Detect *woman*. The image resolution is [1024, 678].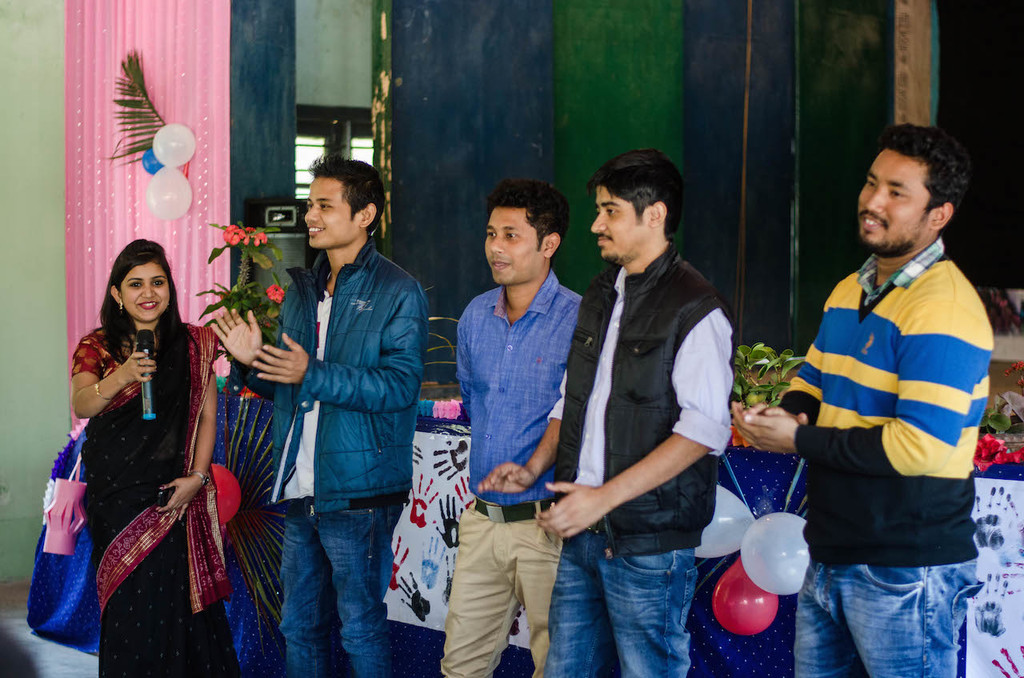
rect(46, 226, 250, 659).
